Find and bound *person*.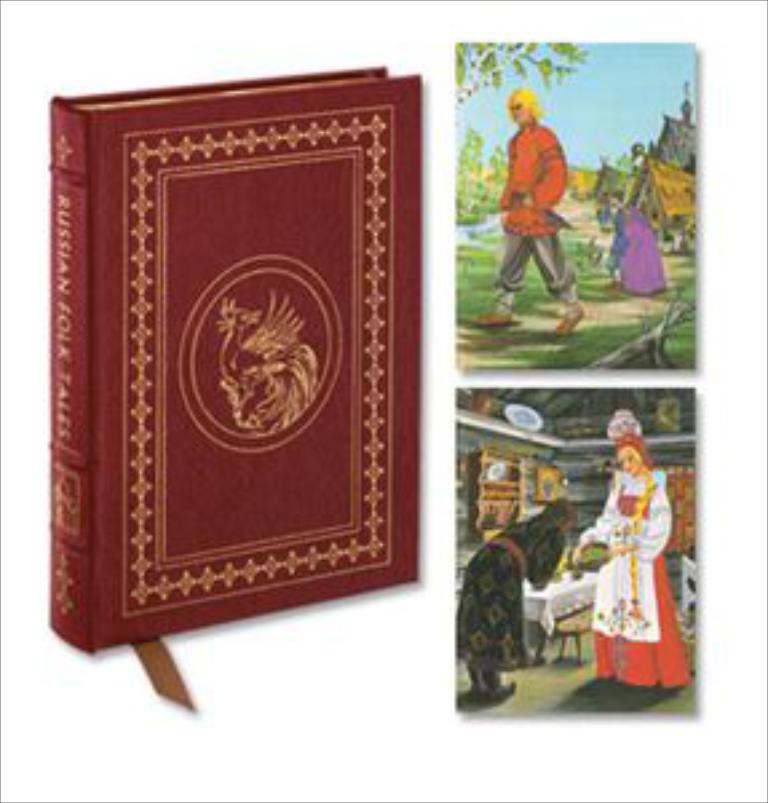
Bound: box(500, 75, 589, 324).
